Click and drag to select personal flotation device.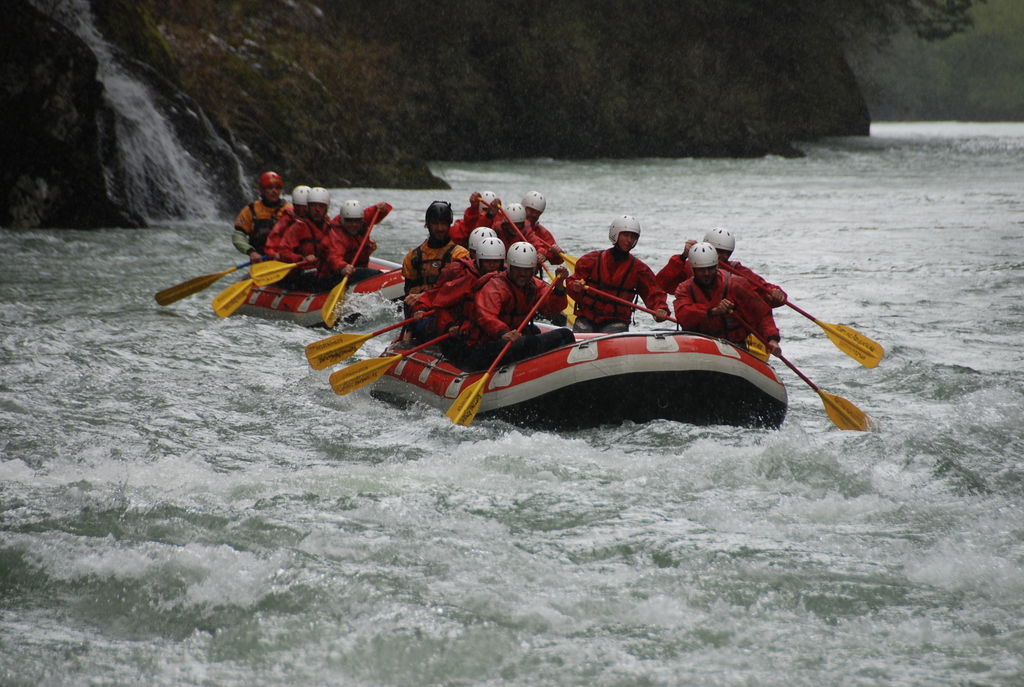
Selection: box(657, 251, 736, 288).
